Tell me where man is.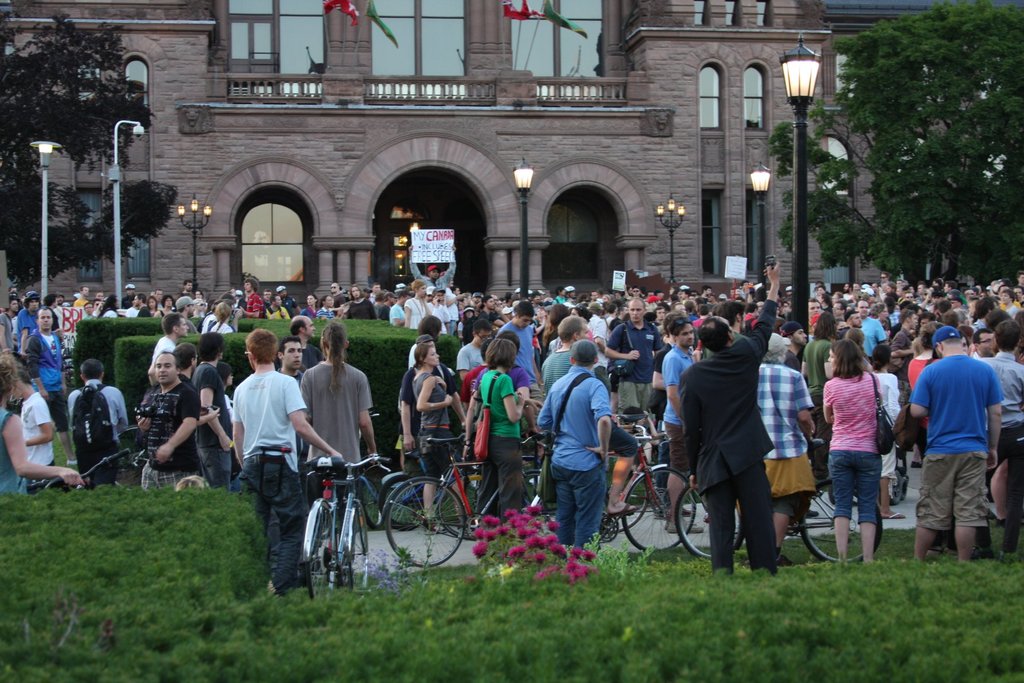
man is at [137, 349, 200, 494].
